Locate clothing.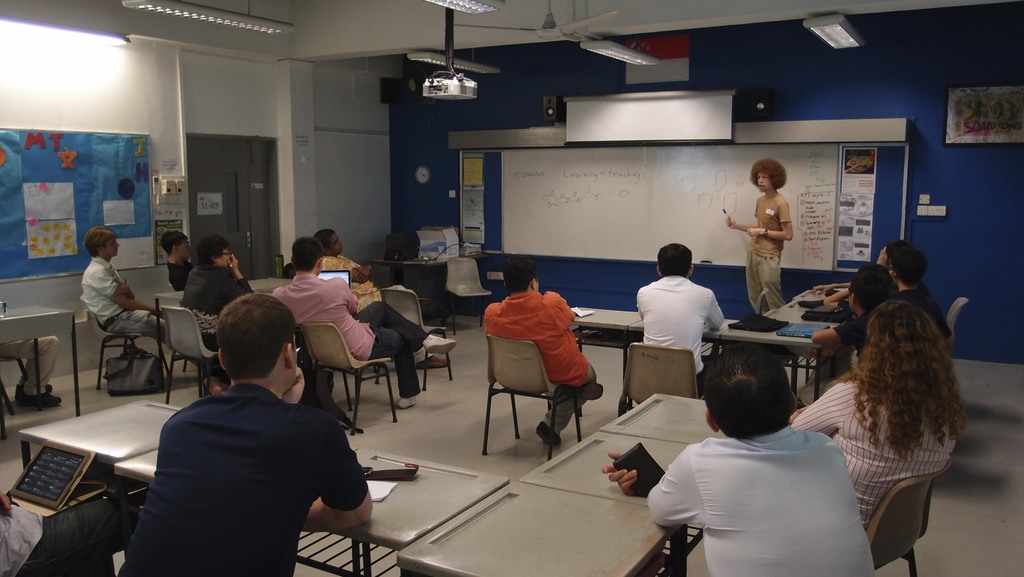
Bounding box: <box>744,188,794,320</box>.
